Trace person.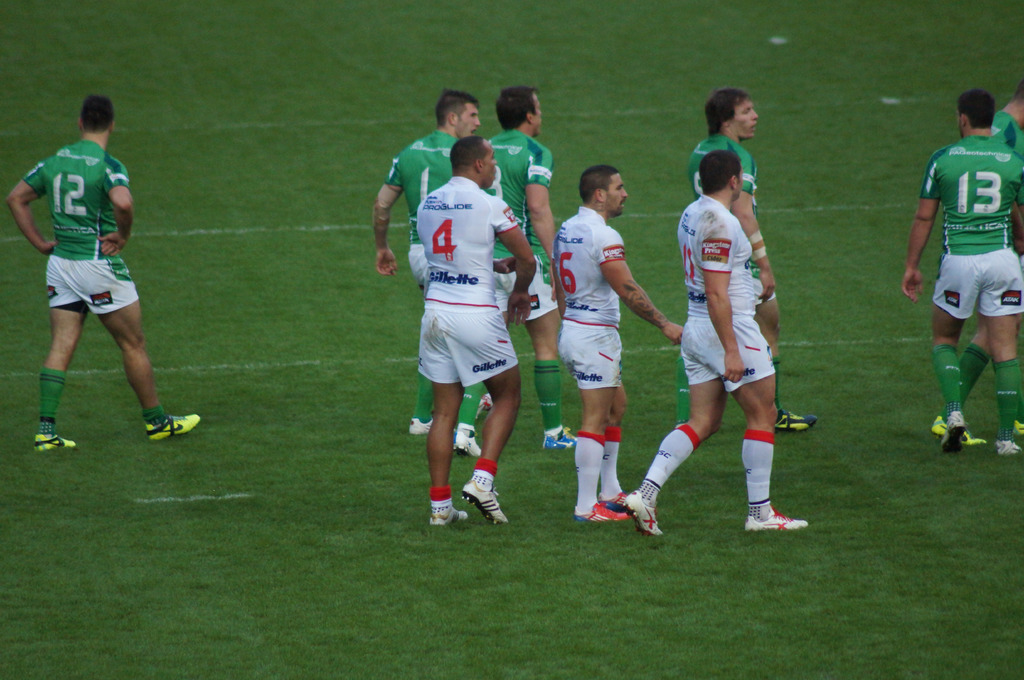
Traced to (x1=476, y1=81, x2=590, y2=455).
